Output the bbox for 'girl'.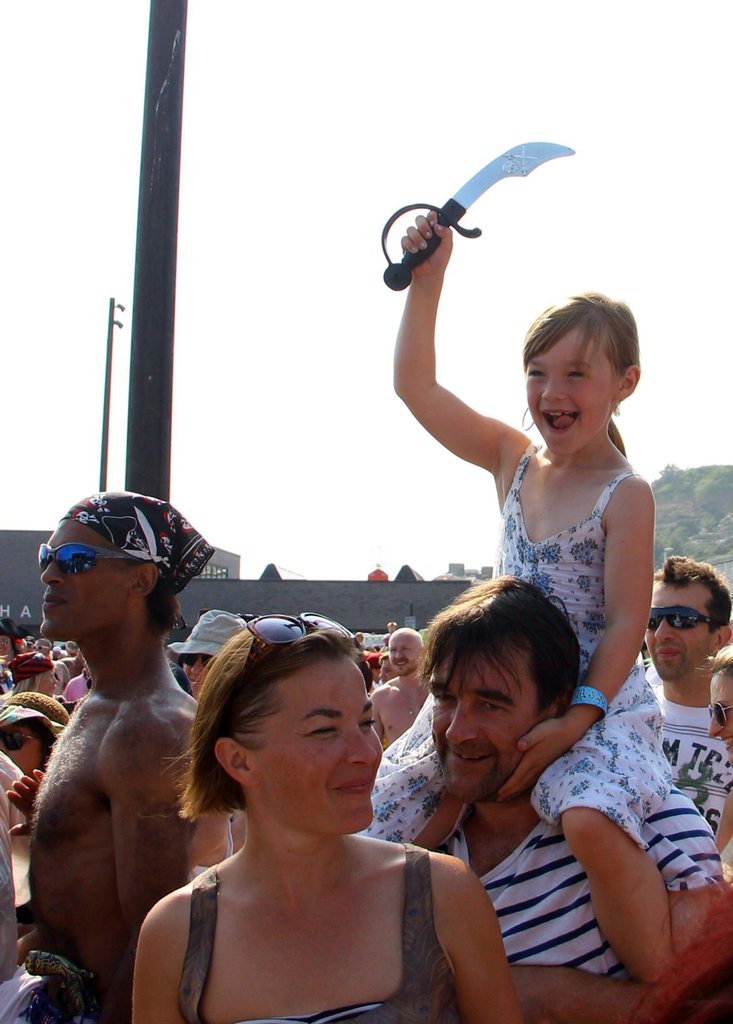
BBox(355, 212, 673, 986).
